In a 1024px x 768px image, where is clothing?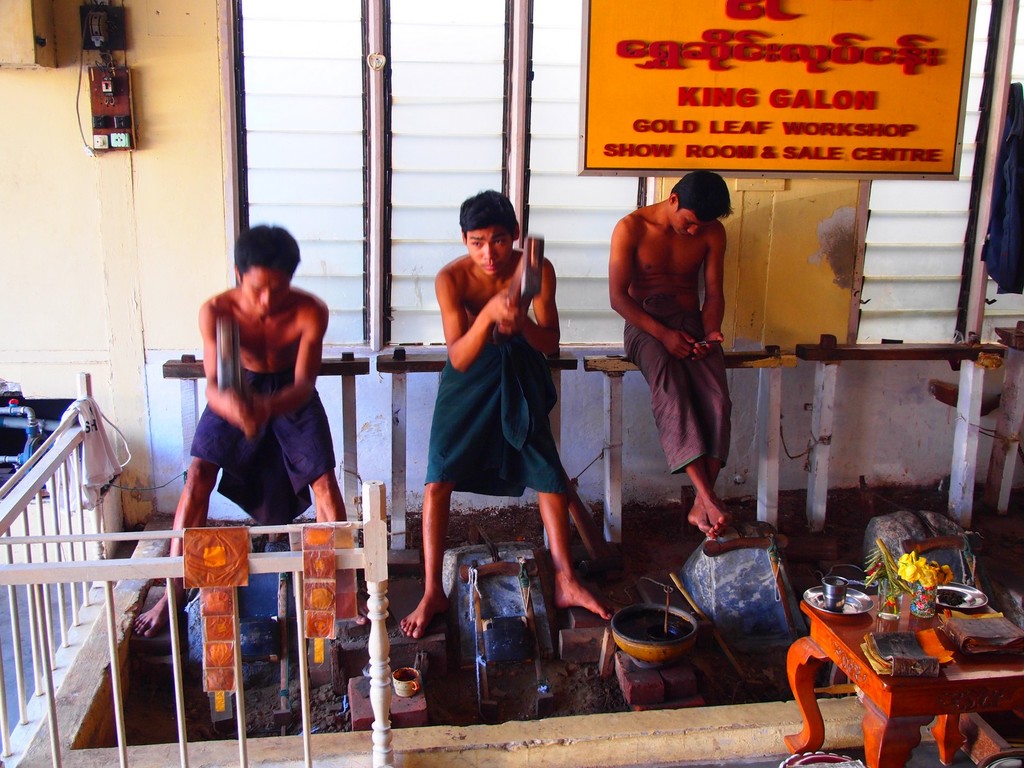
box(982, 83, 1023, 291).
